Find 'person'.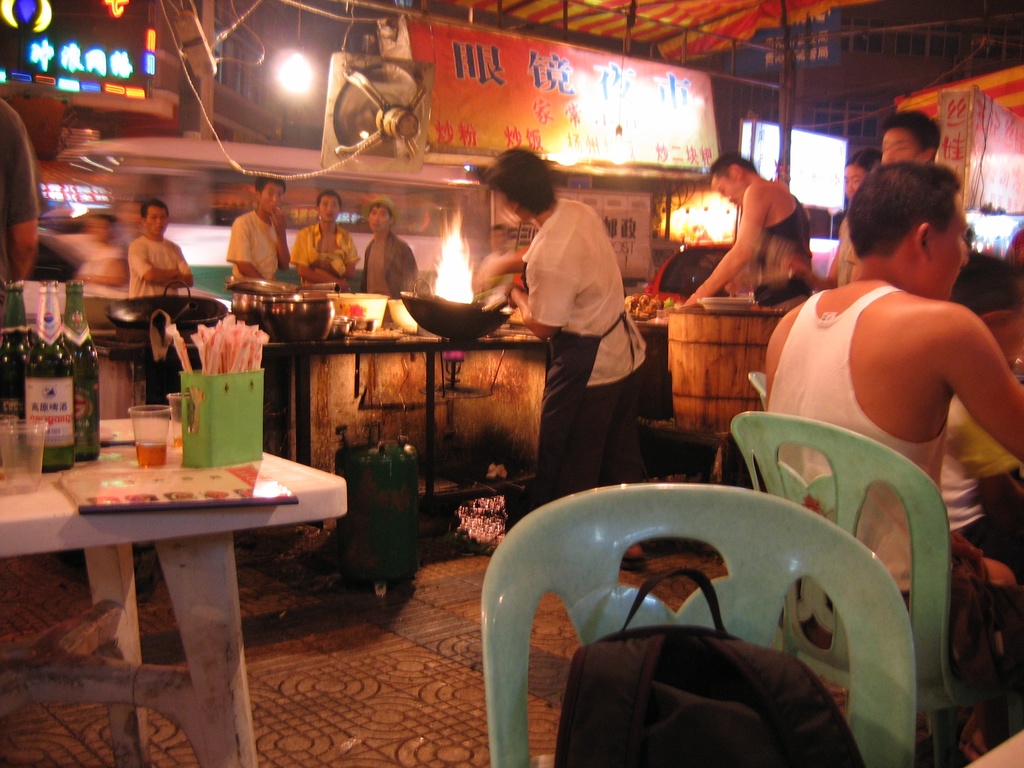
select_region(749, 159, 1021, 755).
